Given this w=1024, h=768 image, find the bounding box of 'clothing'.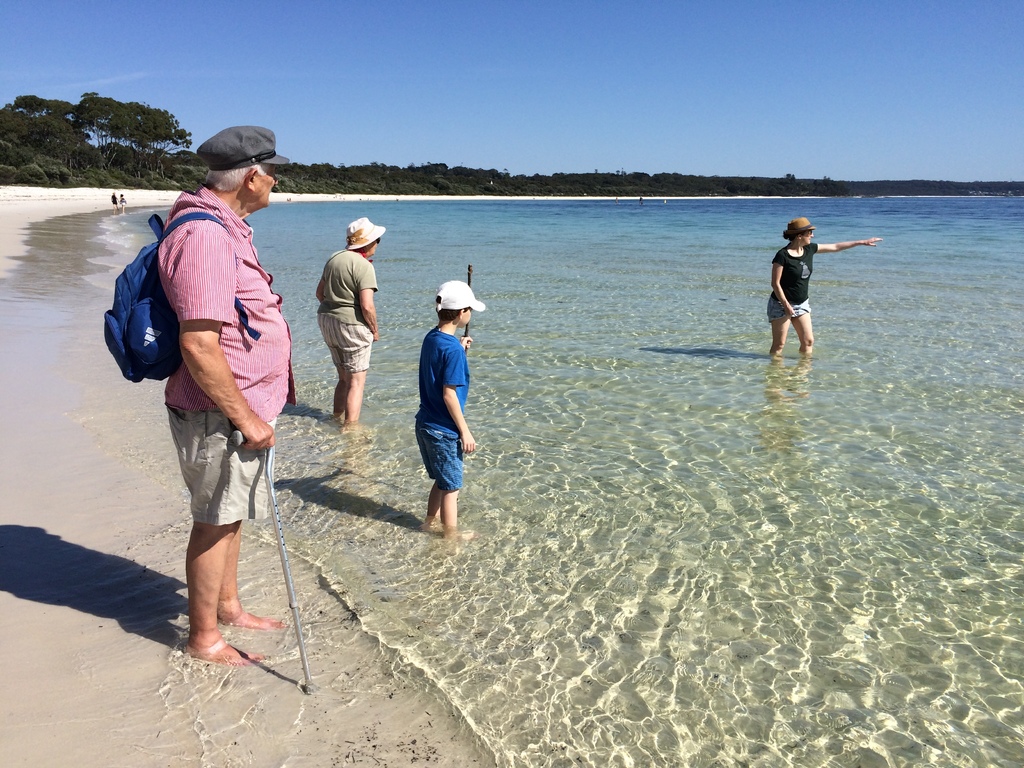
[x1=412, y1=327, x2=481, y2=492].
